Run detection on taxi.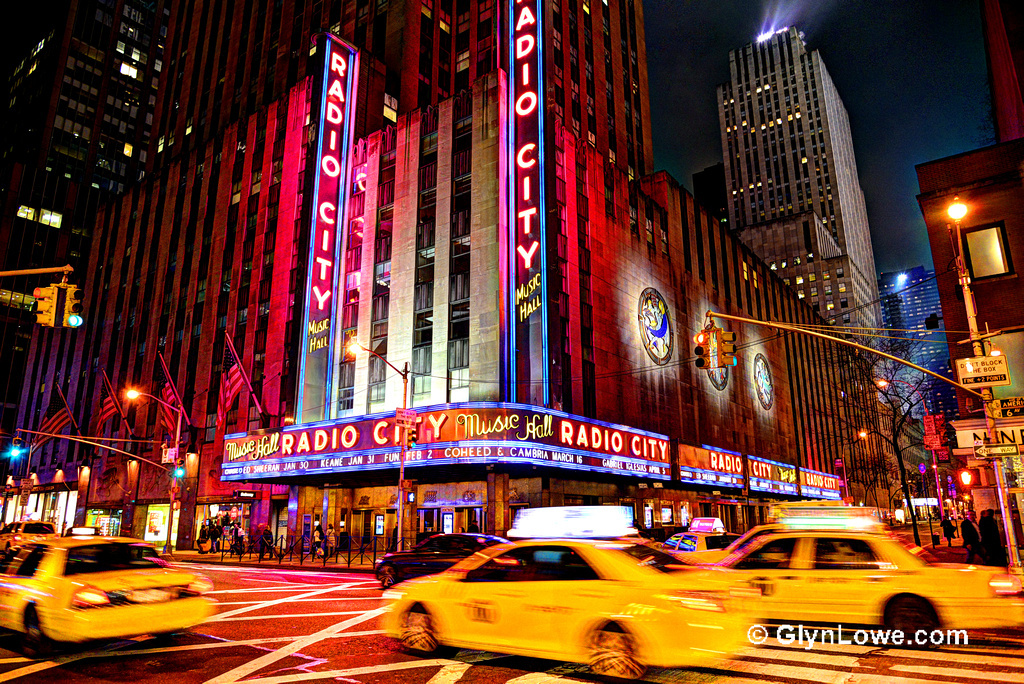
Result: x1=682, y1=515, x2=992, y2=650.
